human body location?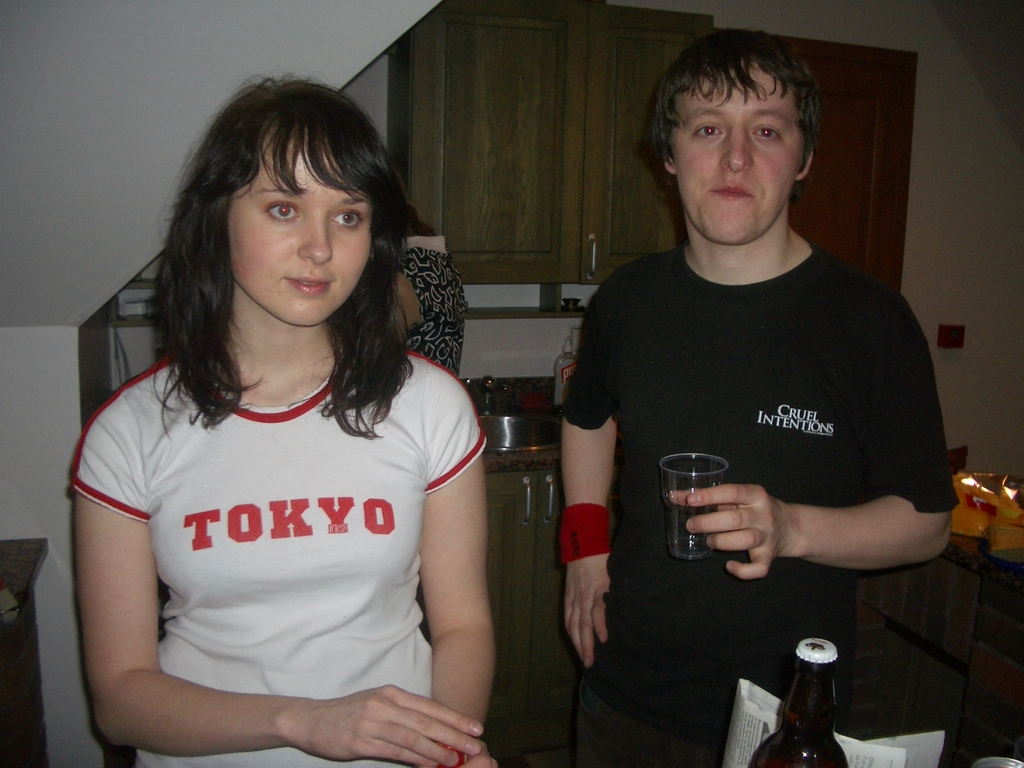
580, 132, 946, 767
